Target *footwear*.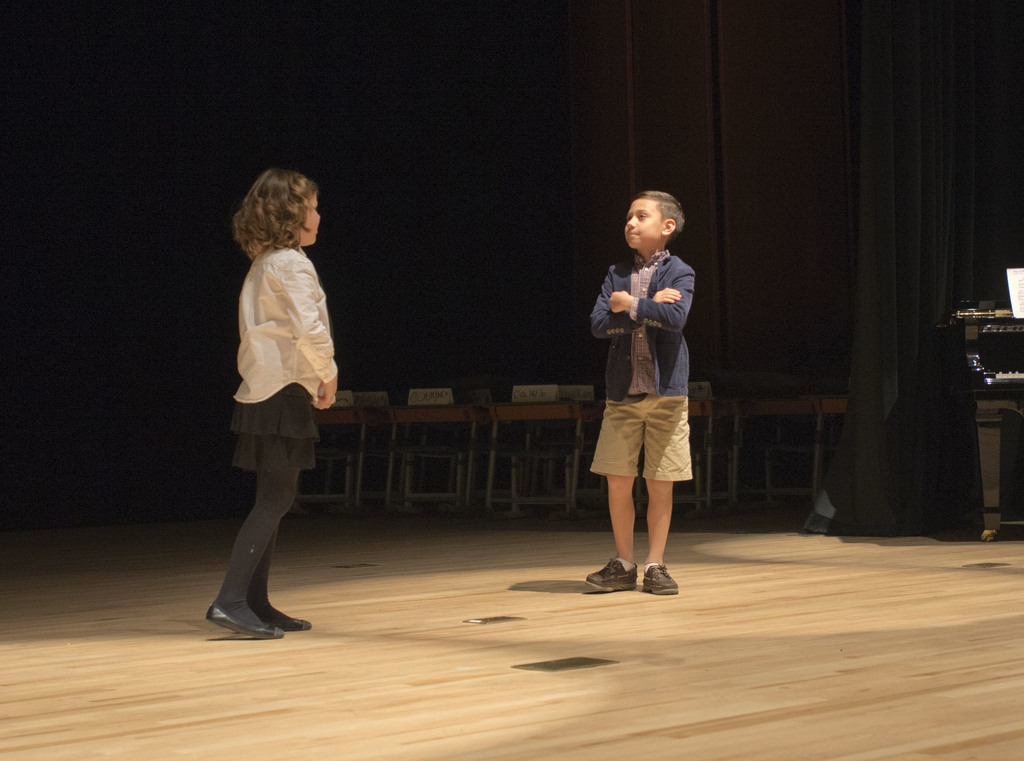
Target region: (248,590,310,634).
